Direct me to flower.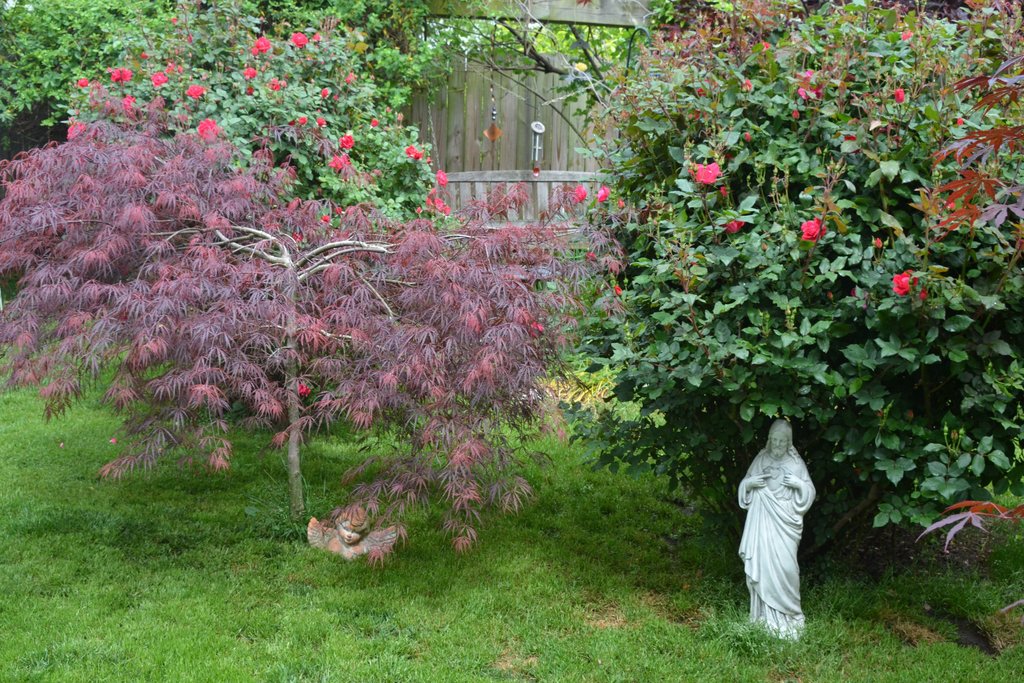
Direction: region(687, 107, 706, 126).
